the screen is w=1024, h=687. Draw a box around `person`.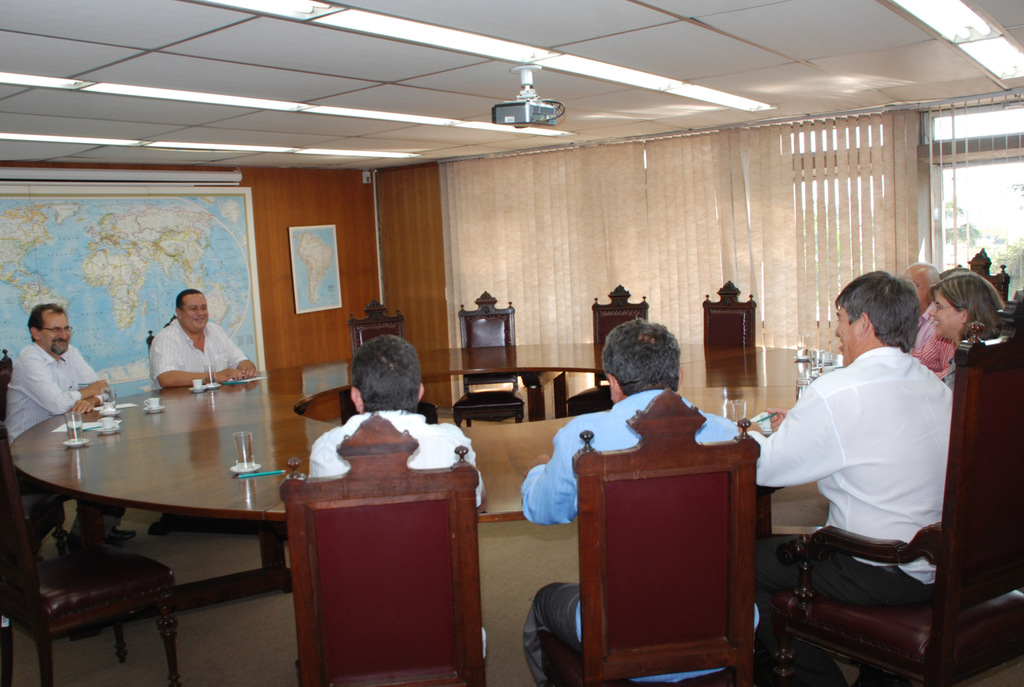
region(521, 314, 762, 682).
